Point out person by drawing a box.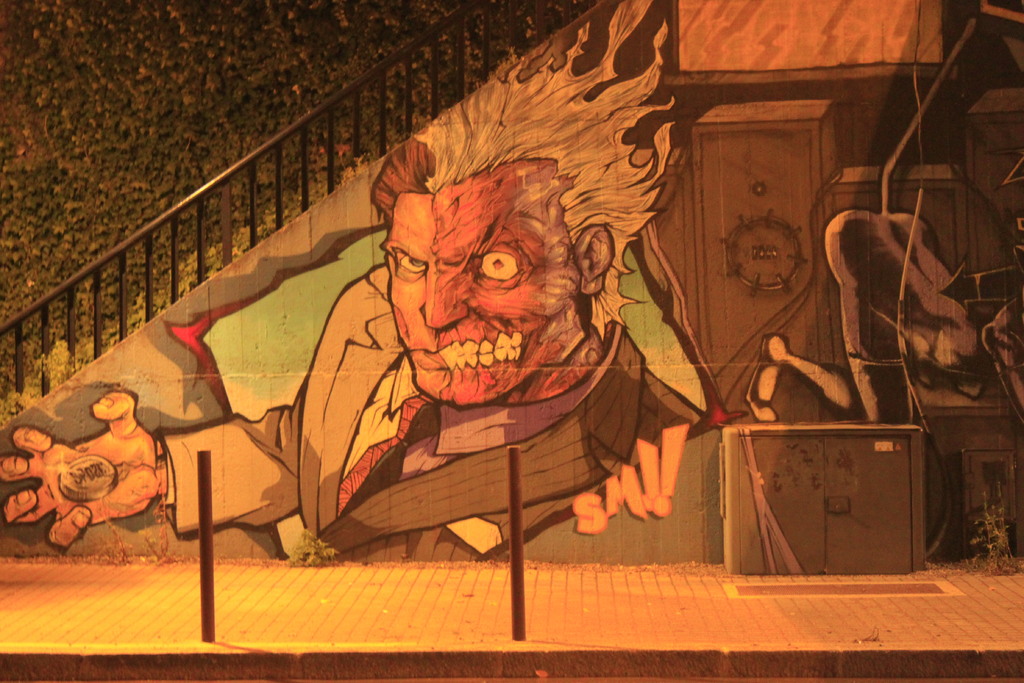
[left=0, top=0, right=702, bottom=563].
